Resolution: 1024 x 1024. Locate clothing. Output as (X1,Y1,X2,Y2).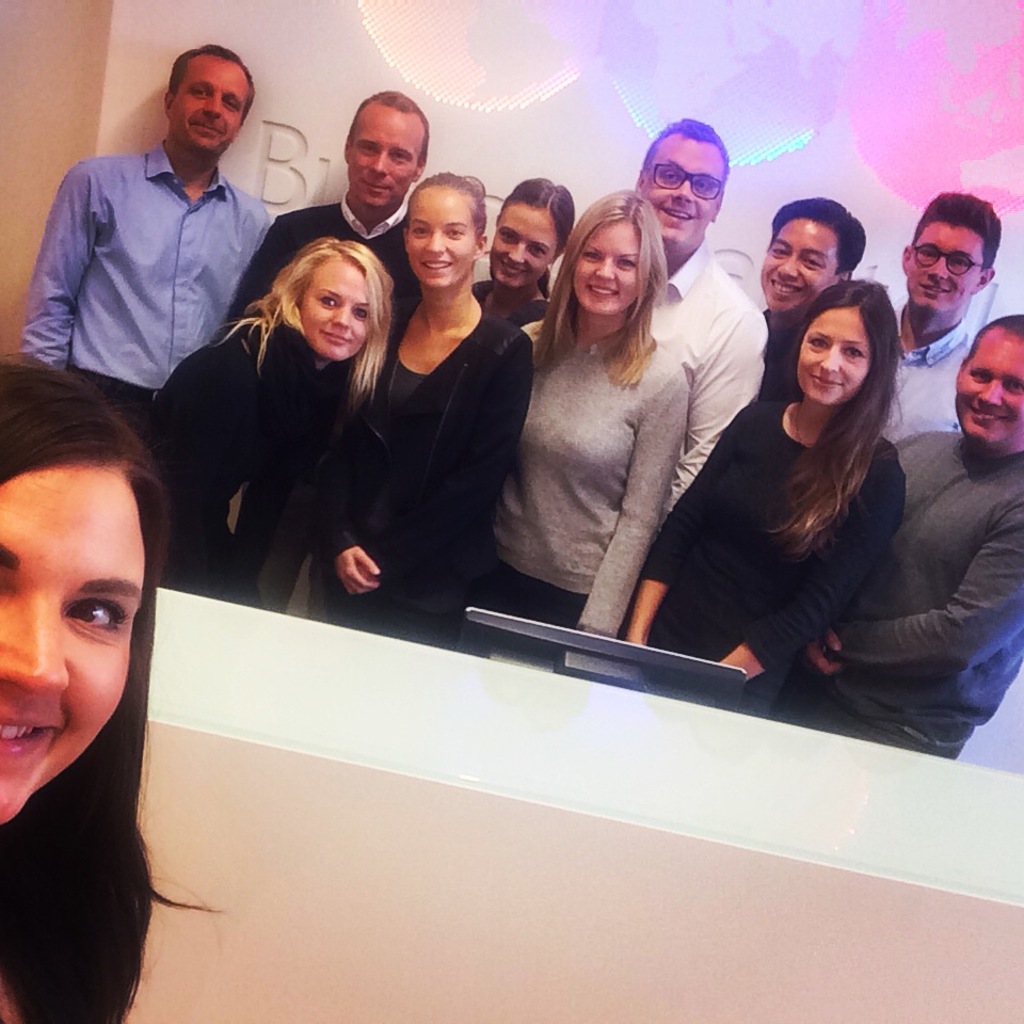
(754,302,814,409).
